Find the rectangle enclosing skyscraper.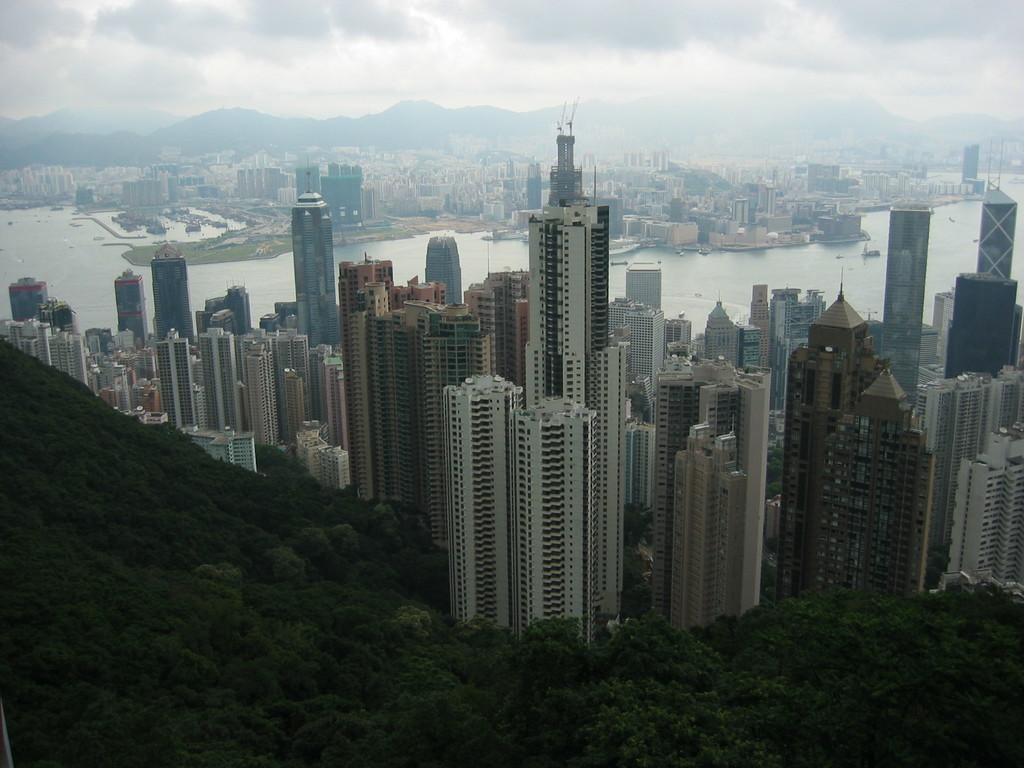
rect(141, 243, 201, 345).
